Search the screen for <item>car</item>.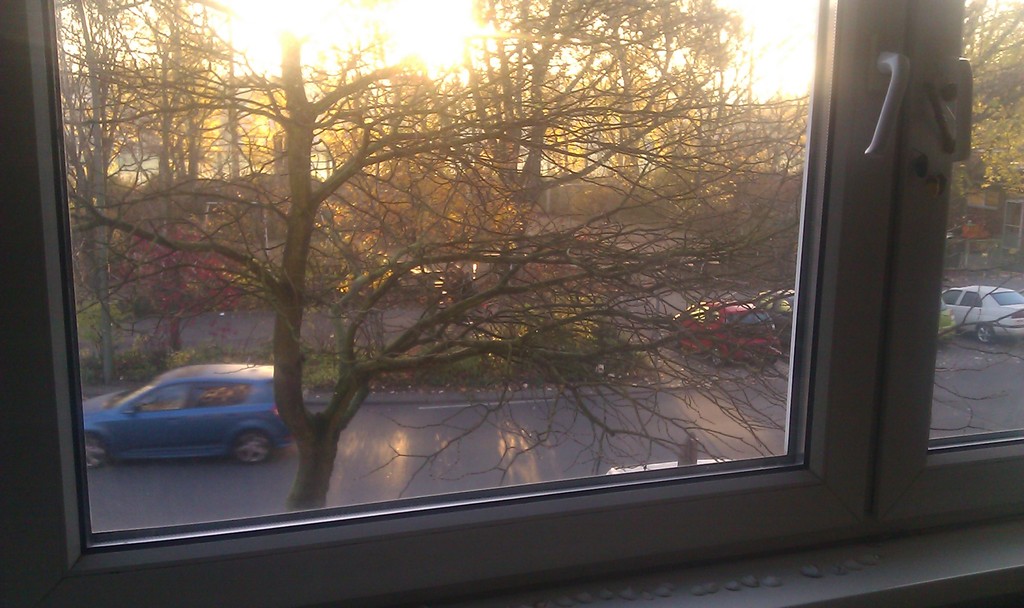
Found at rect(942, 285, 1023, 337).
